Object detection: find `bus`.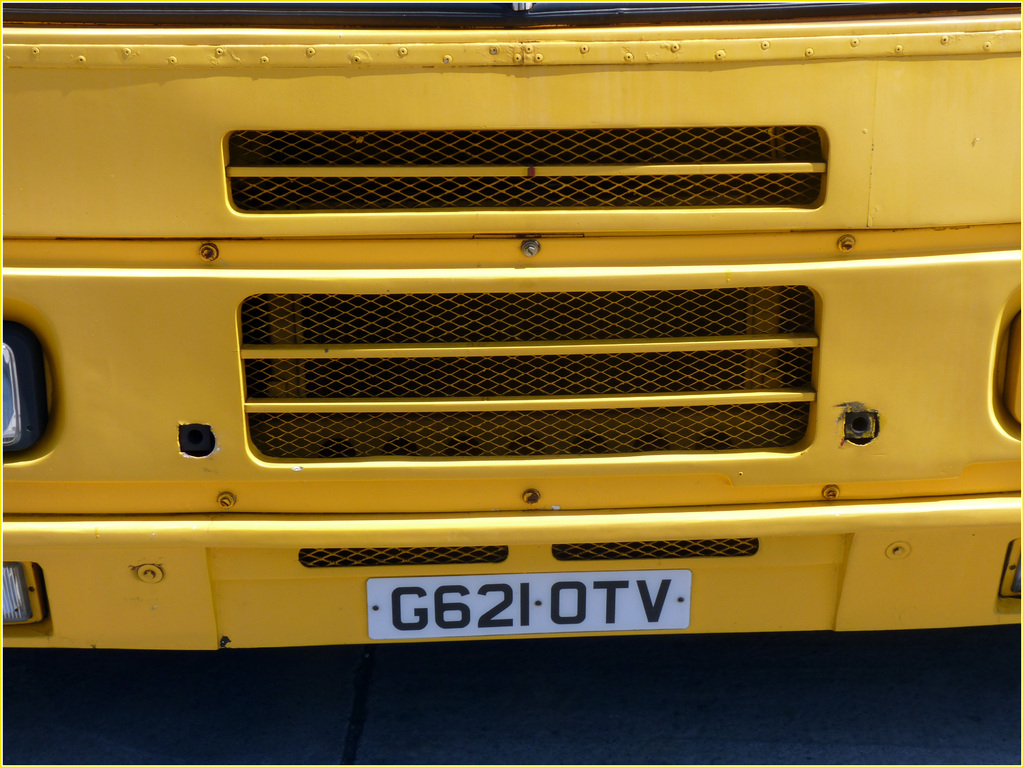
{"left": 4, "top": 1, "right": 1022, "bottom": 653}.
